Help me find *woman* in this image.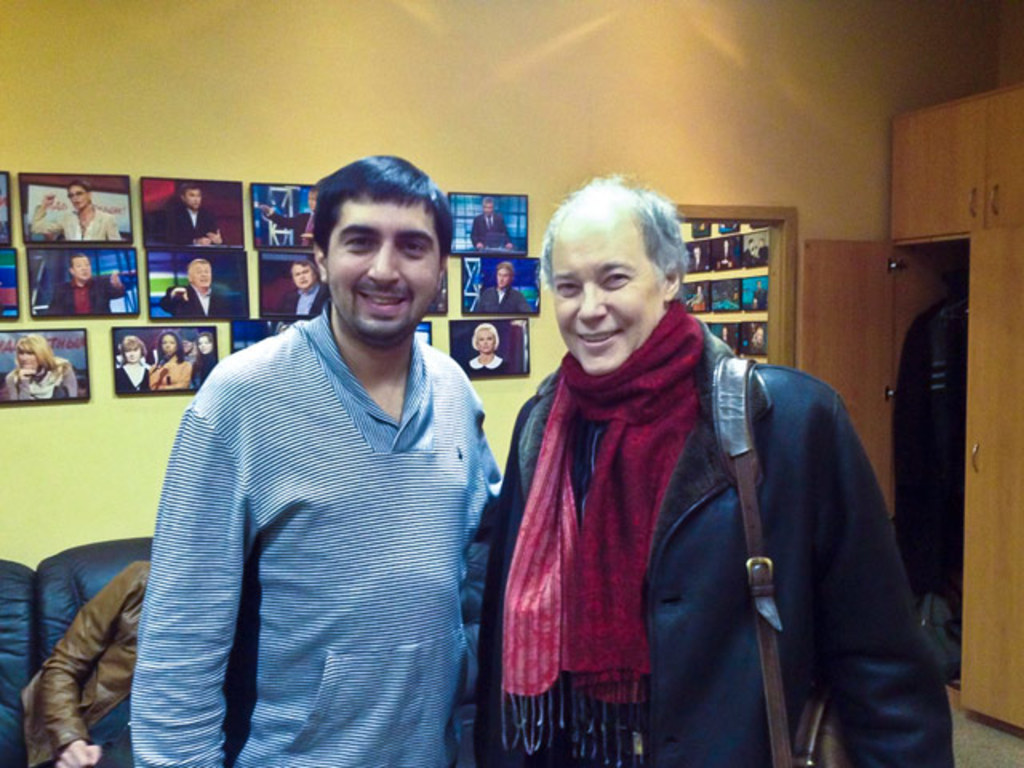
Found it: pyautogui.locateOnScreen(194, 328, 221, 384).
